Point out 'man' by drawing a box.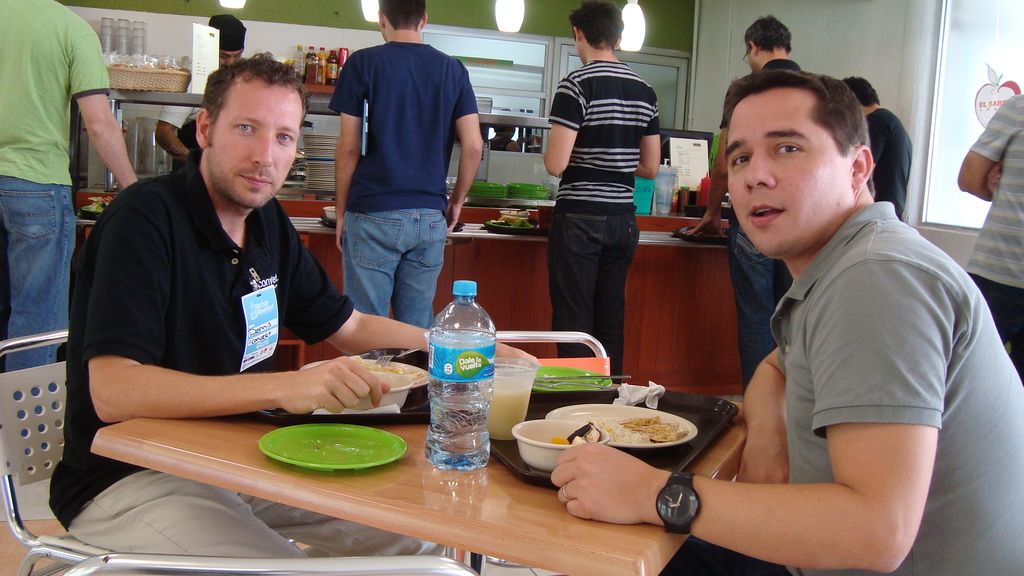
(958, 94, 1023, 376).
